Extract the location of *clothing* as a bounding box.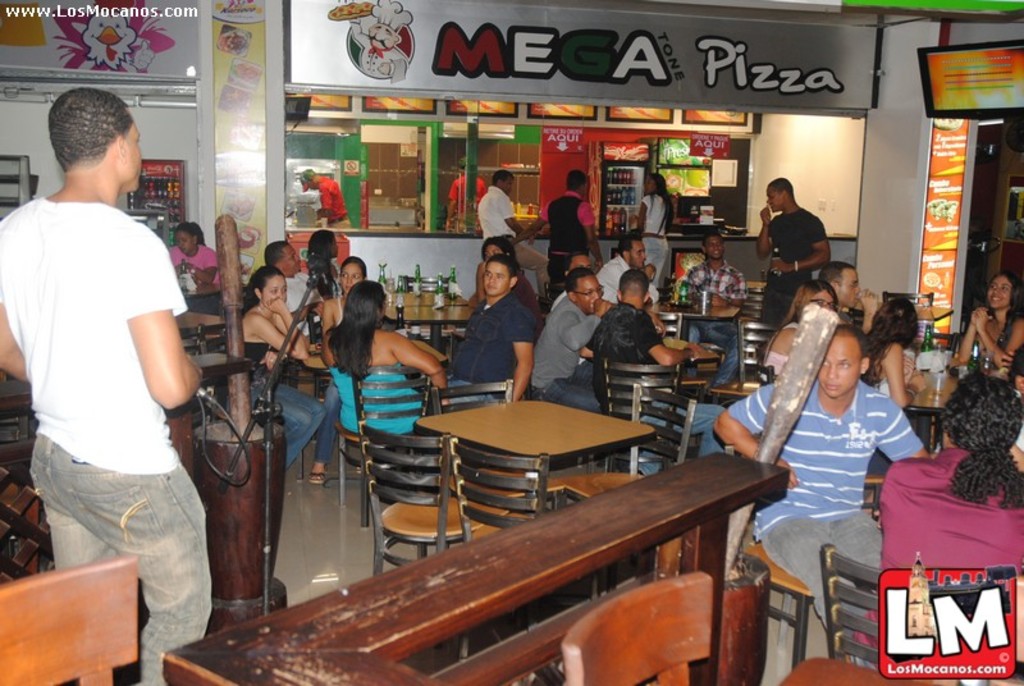
861 438 1023 672.
